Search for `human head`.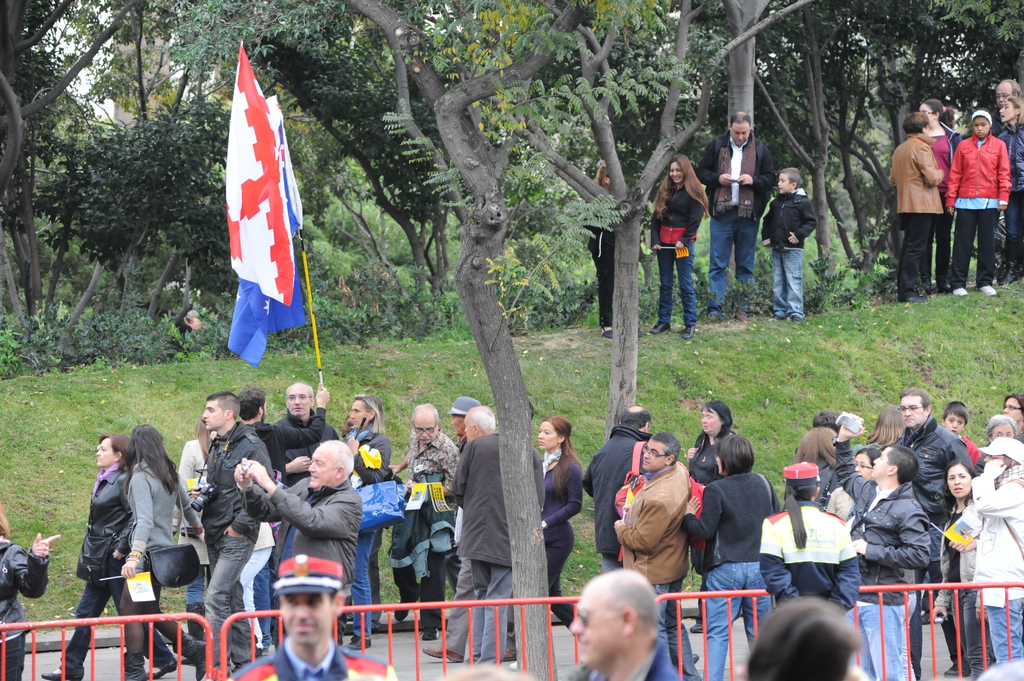
Found at 940:400:970:435.
